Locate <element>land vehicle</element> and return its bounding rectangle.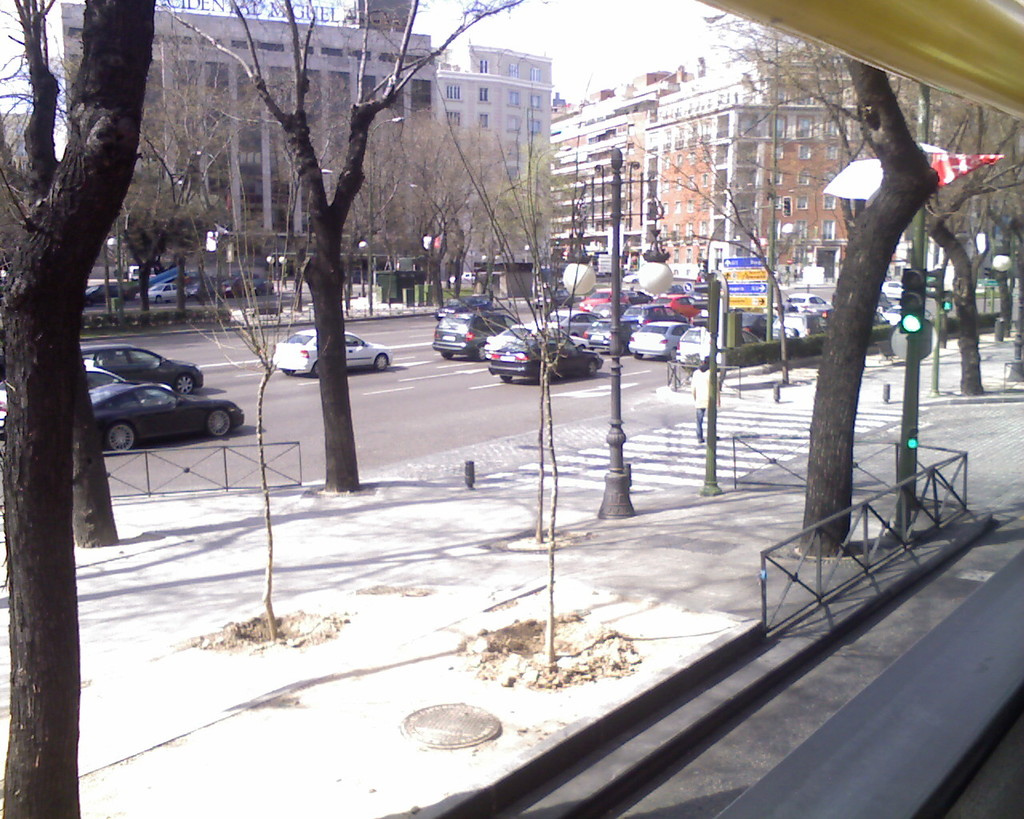
[459,270,478,281].
